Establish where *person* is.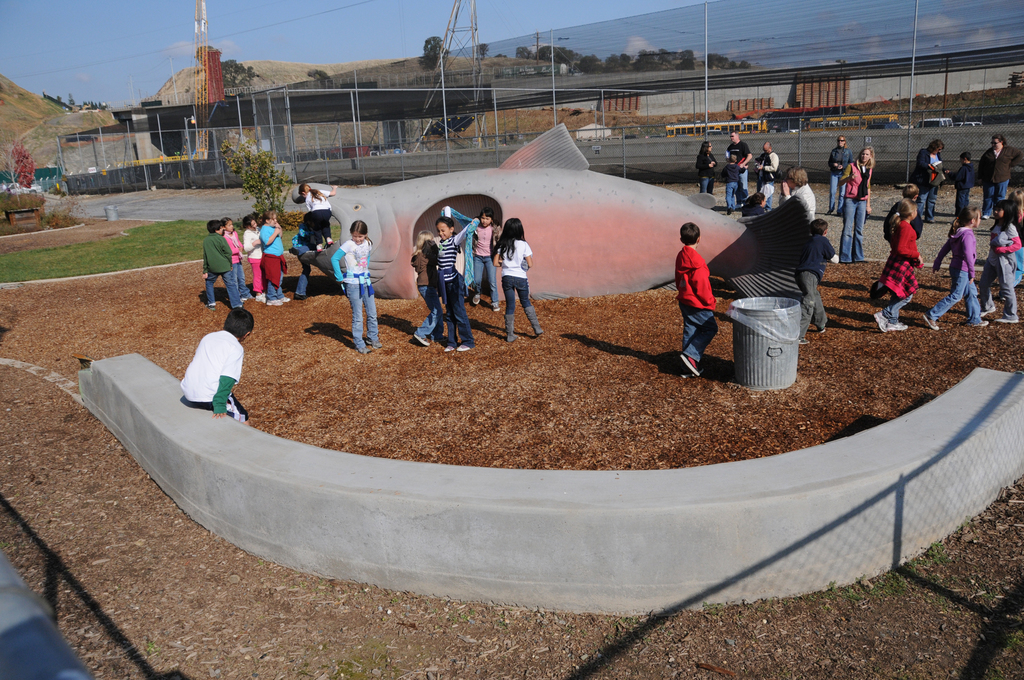
Established at 470 214 501 305.
